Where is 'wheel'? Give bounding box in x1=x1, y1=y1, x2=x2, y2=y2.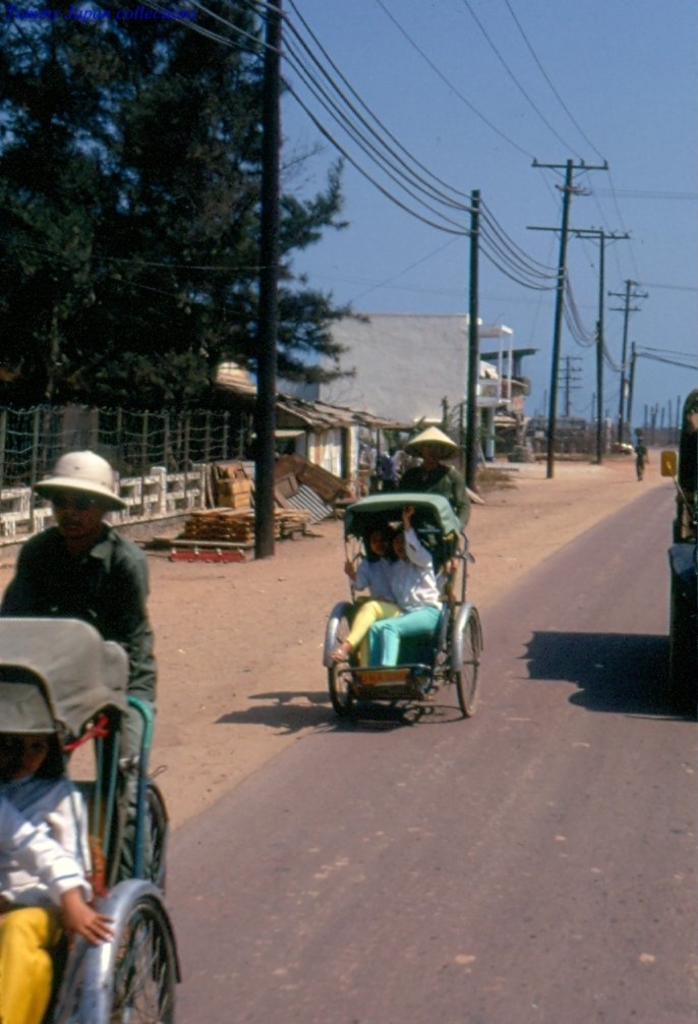
x1=77, y1=895, x2=163, y2=1015.
